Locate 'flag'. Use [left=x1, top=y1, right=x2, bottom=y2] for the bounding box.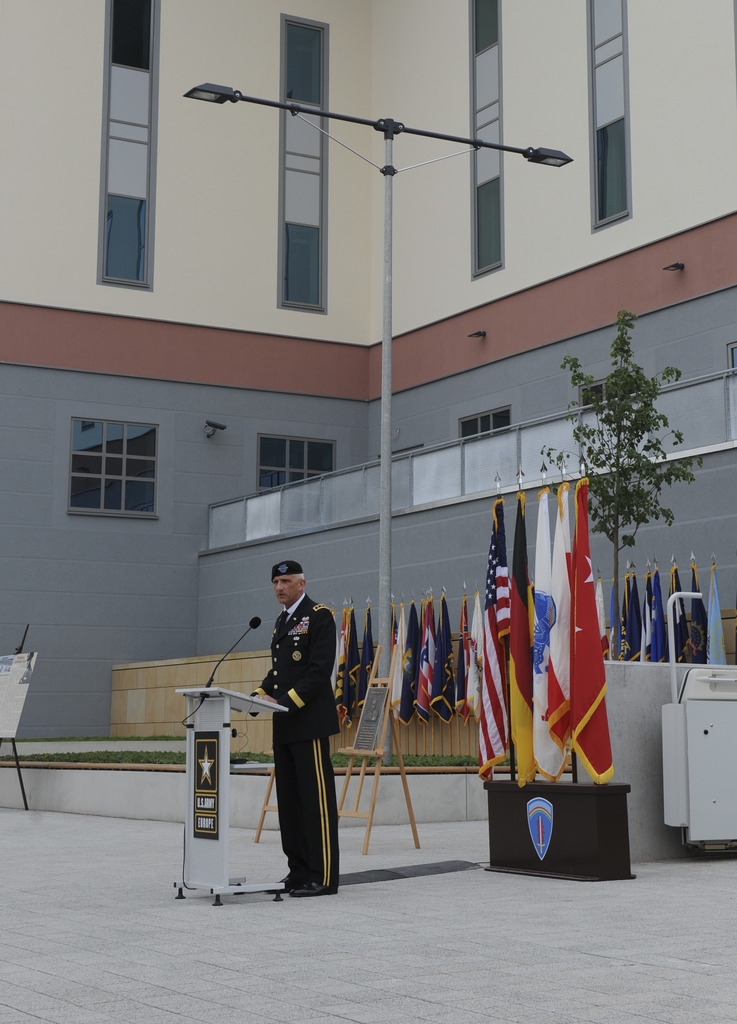
[left=687, top=564, right=711, bottom=669].
